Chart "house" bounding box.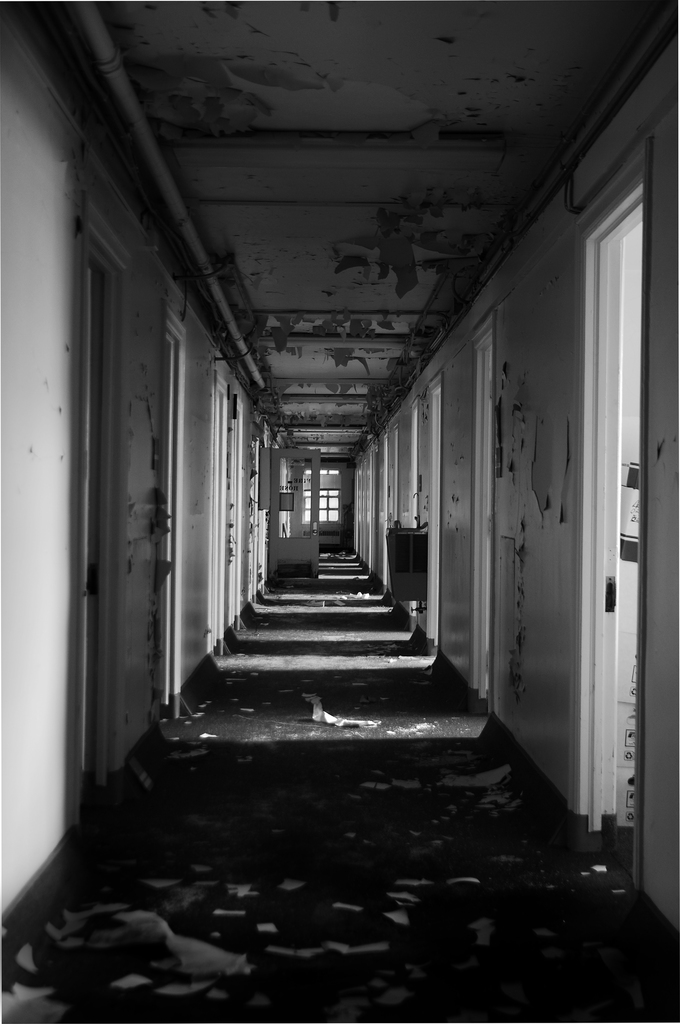
Charted: bbox=(0, 2, 655, 1023).
